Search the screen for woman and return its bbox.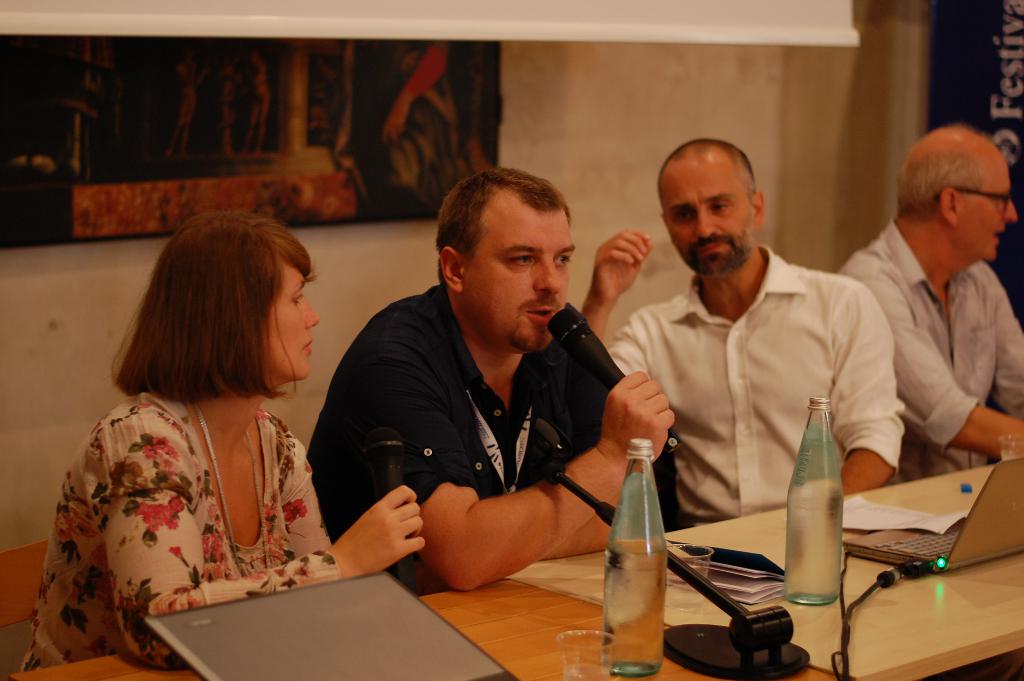
Found: <box>42,196,392,650</box>.
